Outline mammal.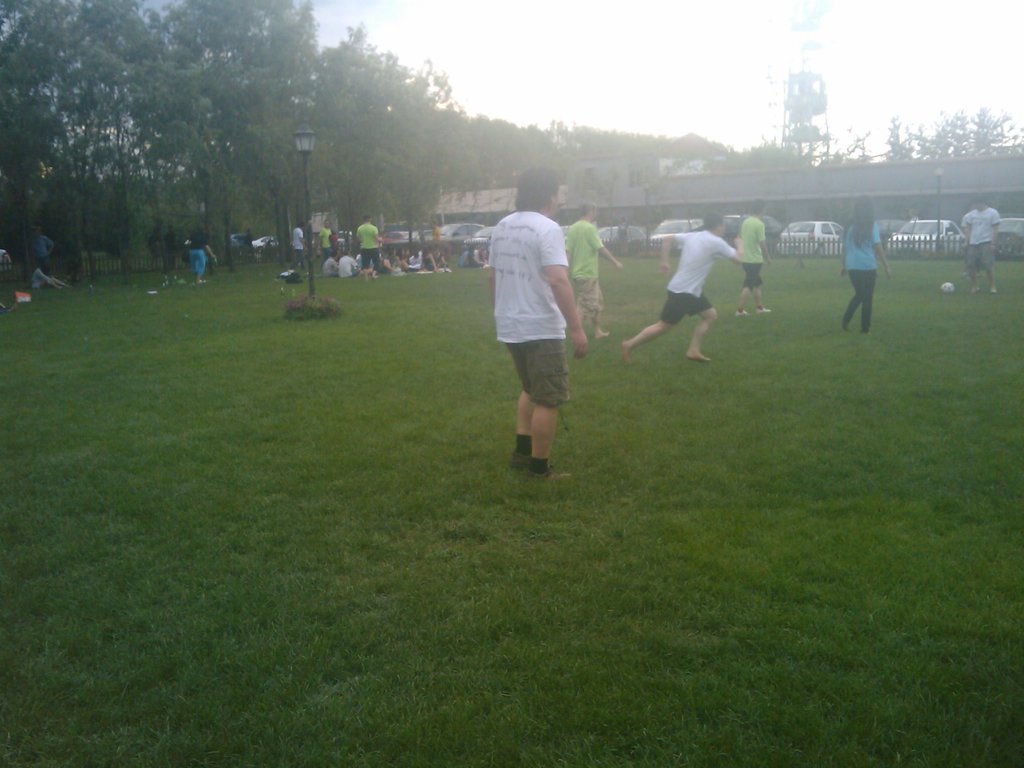
Outline: {"left": 838, "top": 193, "right": 898, "bottom": 335}.
